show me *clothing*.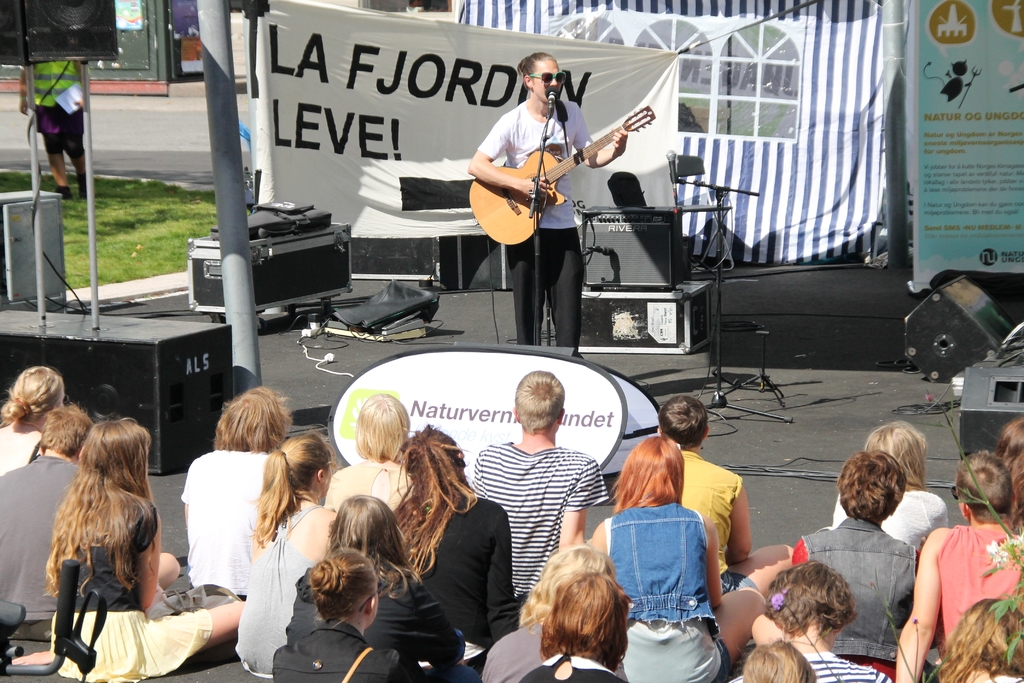
*clothing* is here: 479 620 627 682.
